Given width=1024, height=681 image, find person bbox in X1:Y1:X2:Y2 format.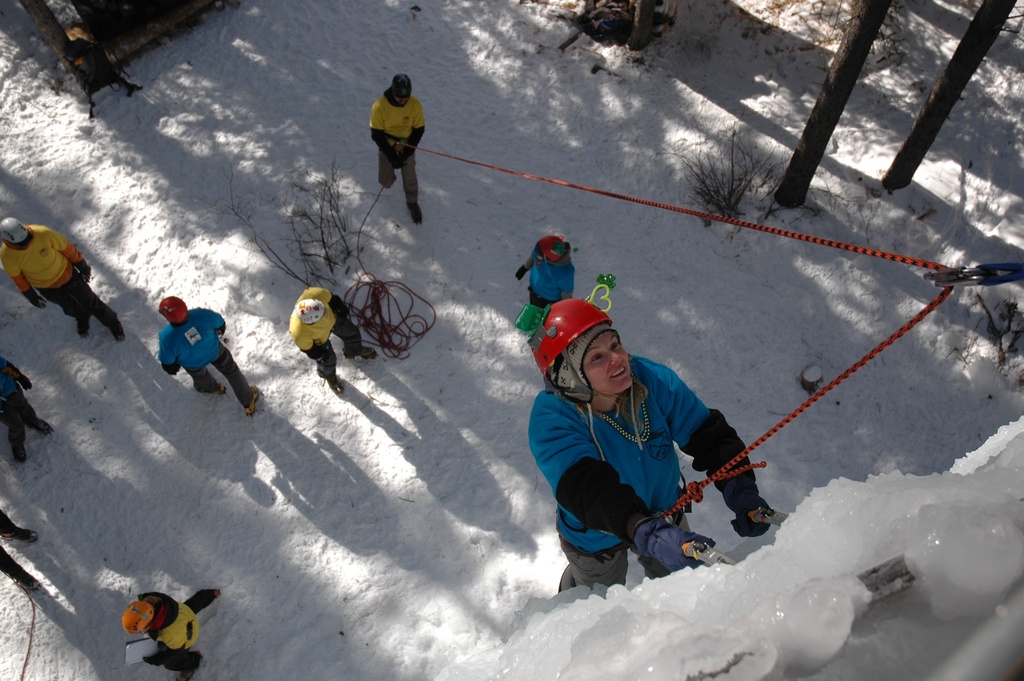
0:357:50:463.
